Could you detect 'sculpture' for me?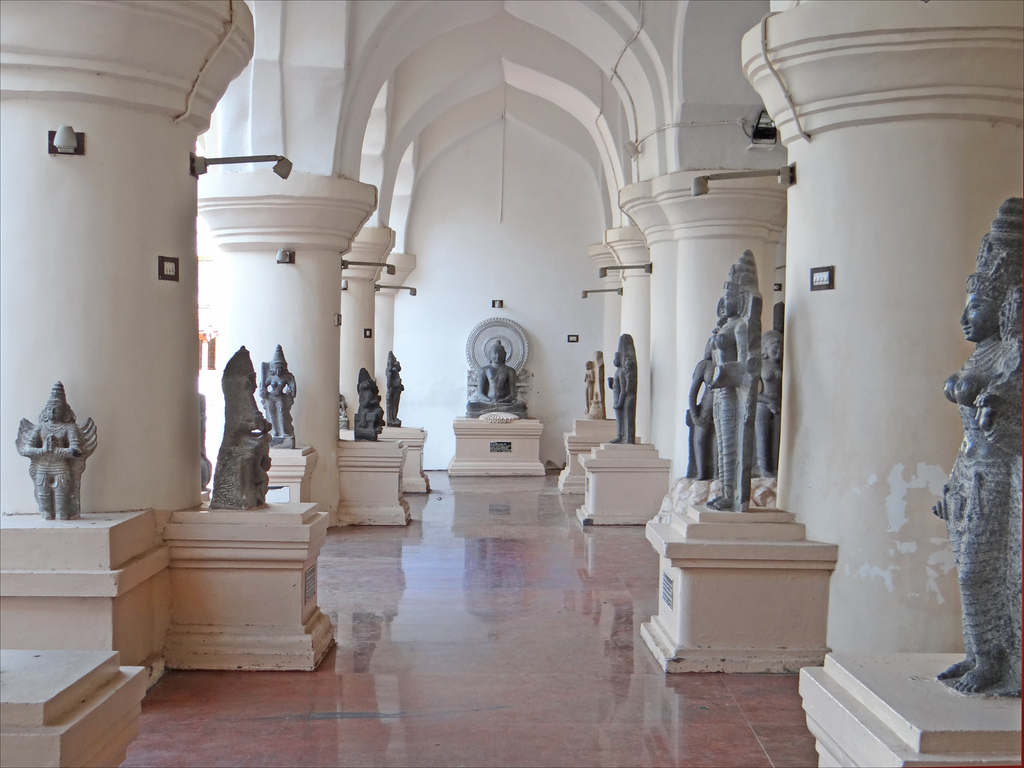
Detection result: x1=611 y1=330 x2=642 y2=452.
